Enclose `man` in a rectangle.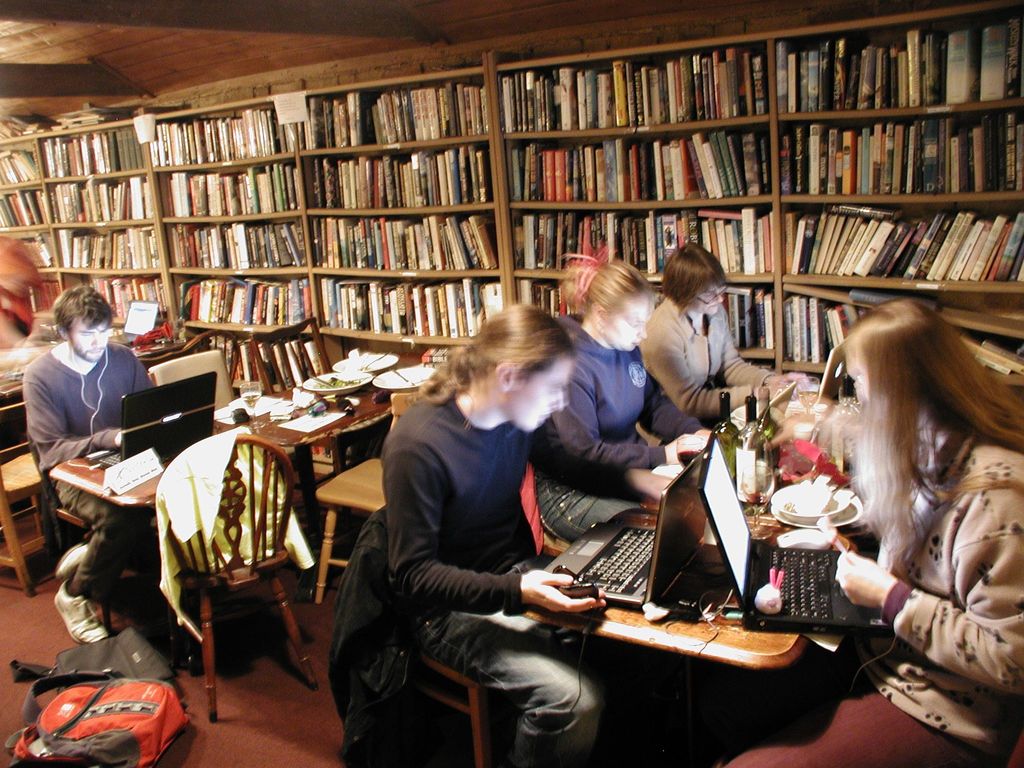
28 287 159 644.
